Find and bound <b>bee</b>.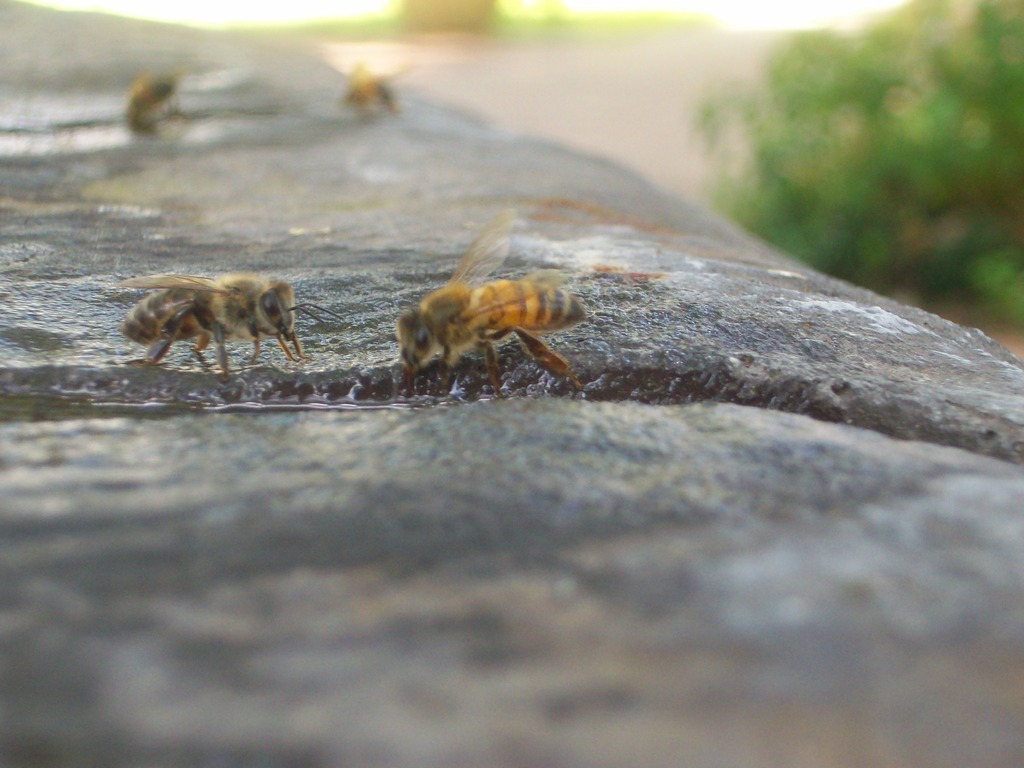
Bound: <bbox>115, 265, 349, 381</bbox>.
